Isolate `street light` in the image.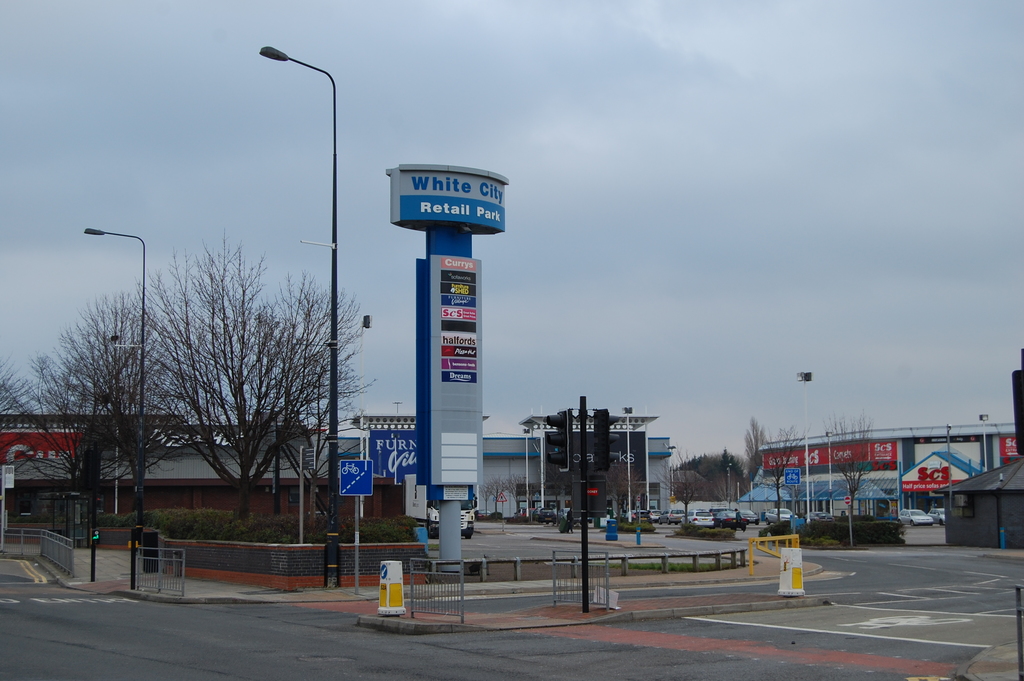
Isolated region: box(977, 413, 991, 473).
